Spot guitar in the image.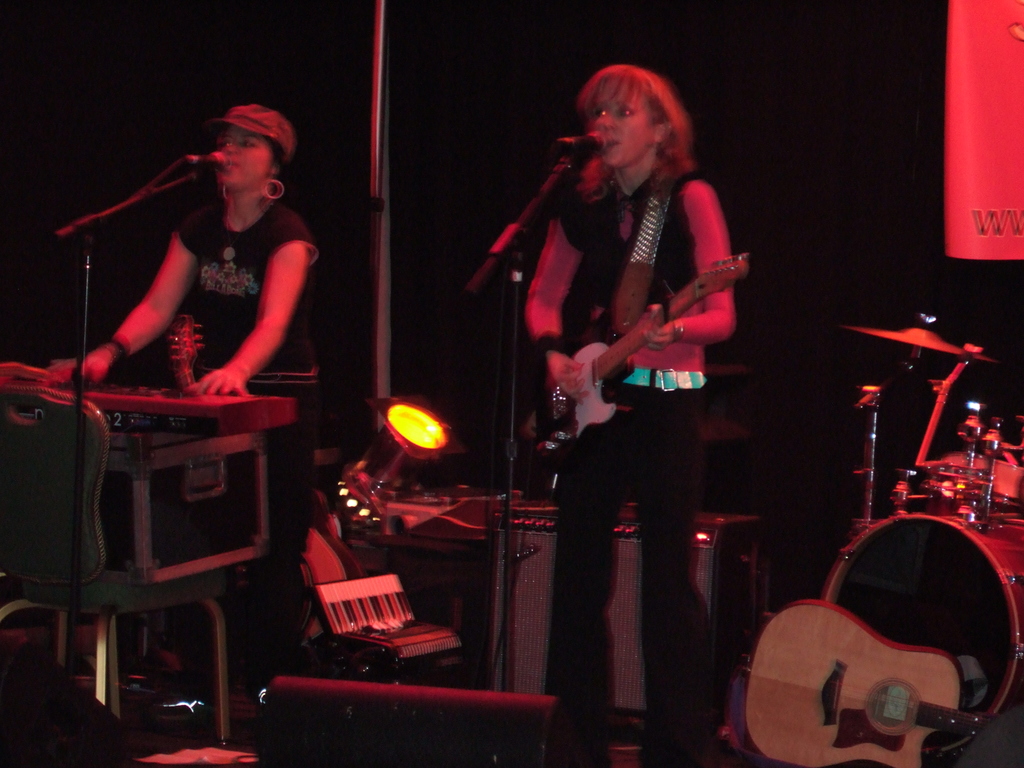
guitar found at <box>492,248,750,444</box>.
